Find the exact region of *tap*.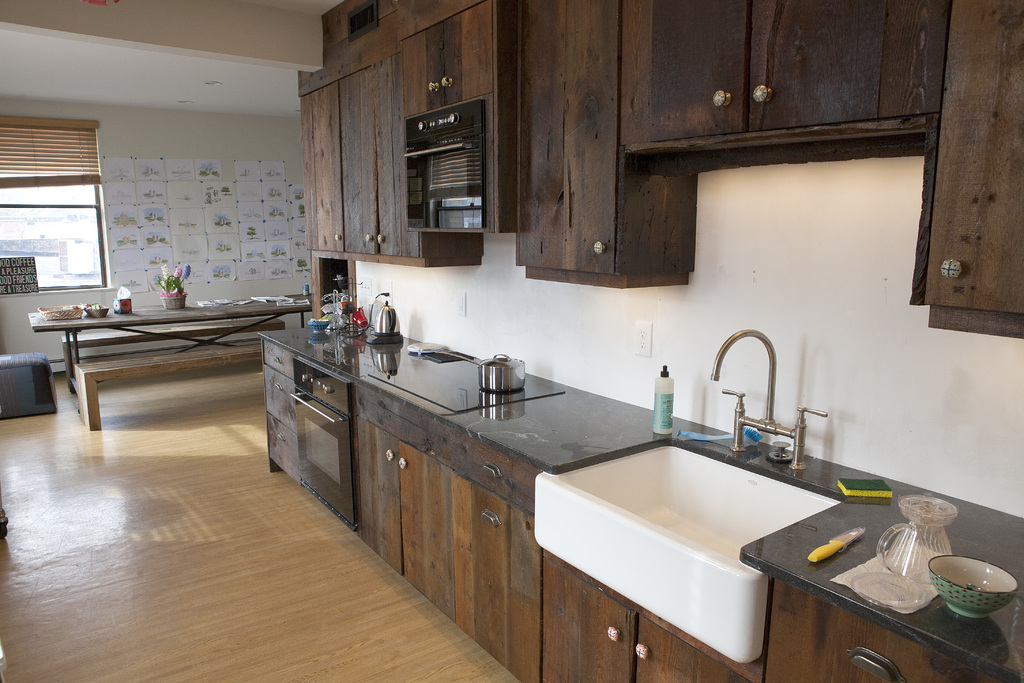
Exact region: (684,339,829,495).
